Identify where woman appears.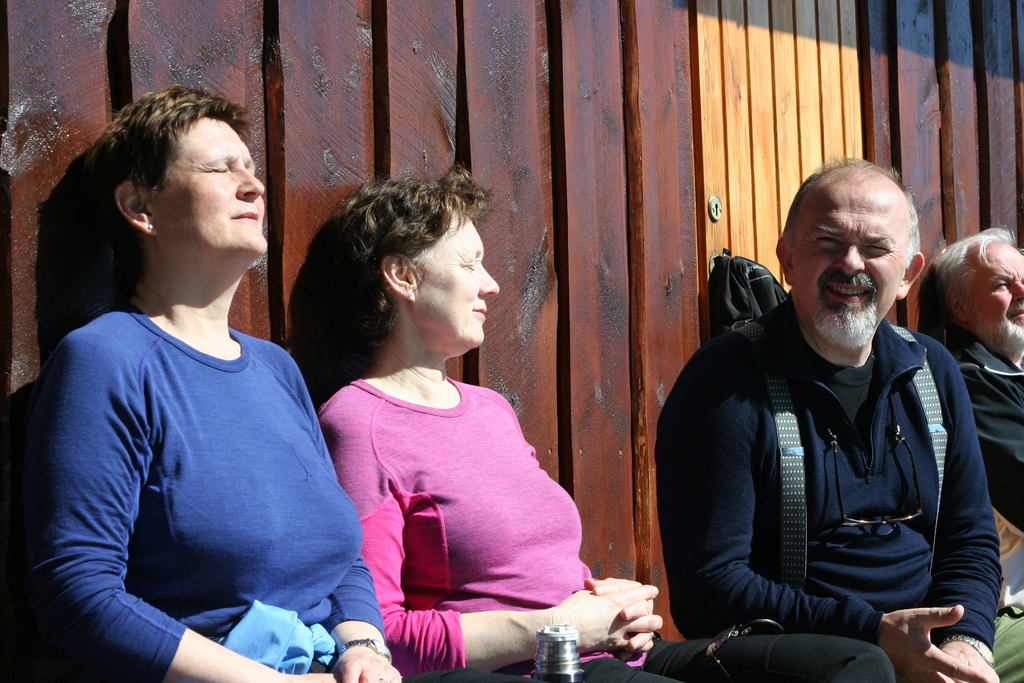
Appears at bbox=(322, 164, 897, 682).
